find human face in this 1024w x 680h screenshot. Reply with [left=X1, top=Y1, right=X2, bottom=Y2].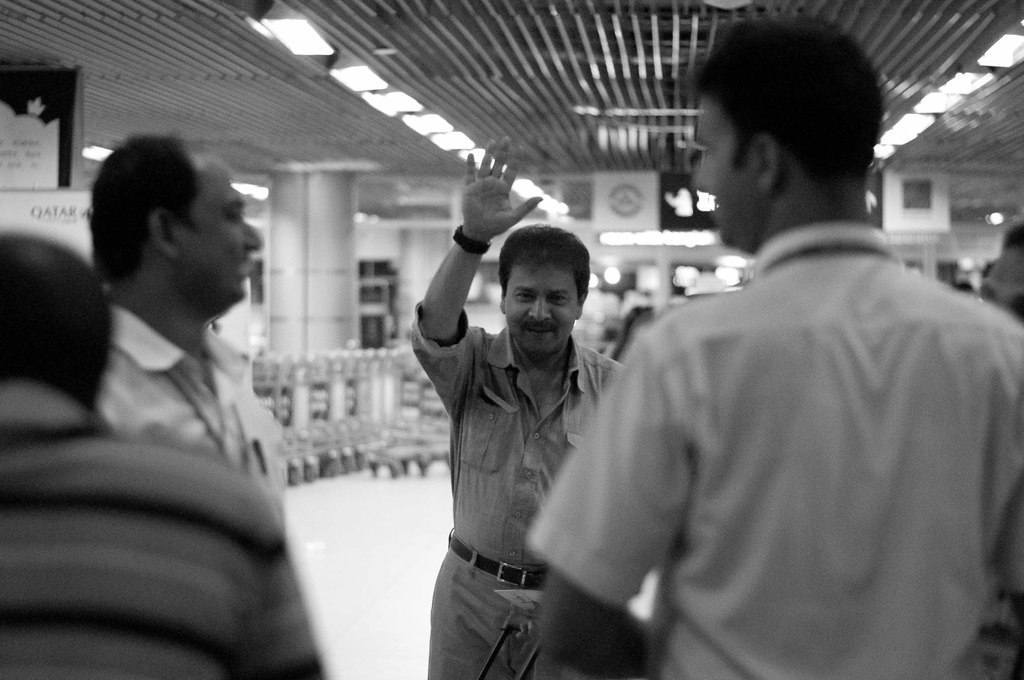
[left=182, top=159, right=260, bottom=309].
